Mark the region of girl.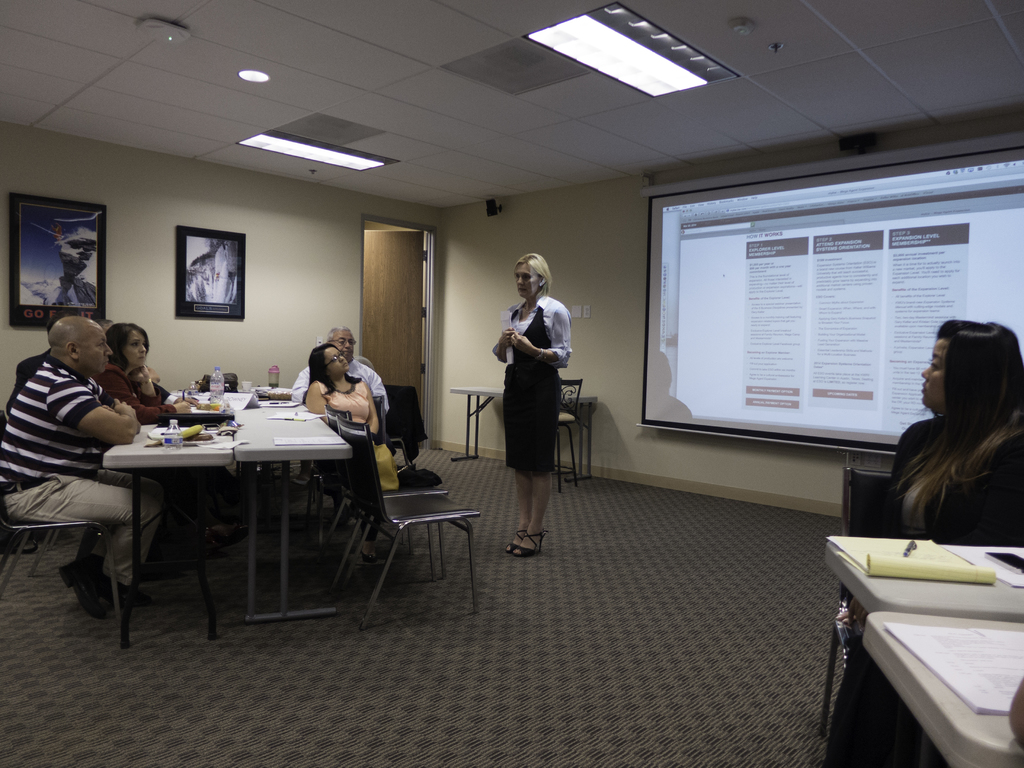
Region: locate(305, 343, 375, 435).
